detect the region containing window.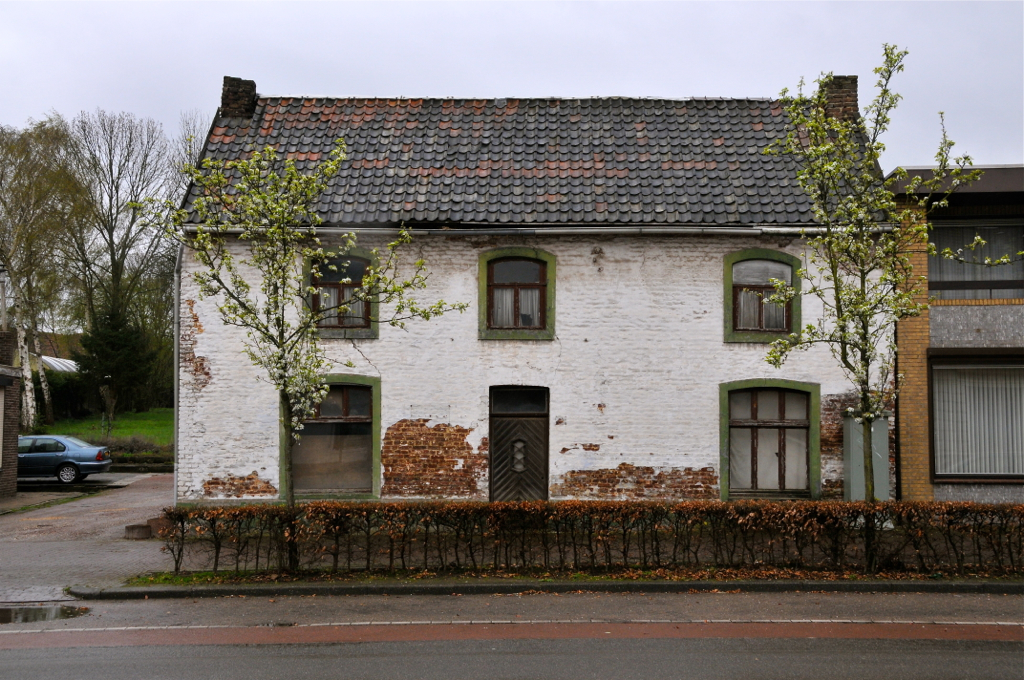
x1=726 y1=257 x2=794 y2=331.
